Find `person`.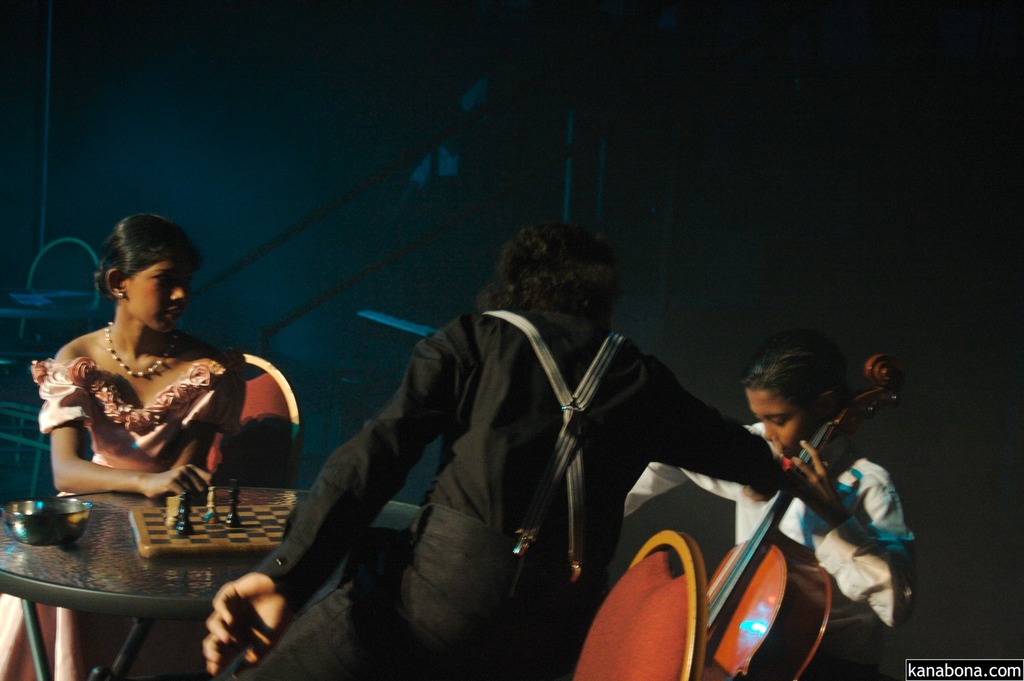
<box>203,220,788,680</box>.
